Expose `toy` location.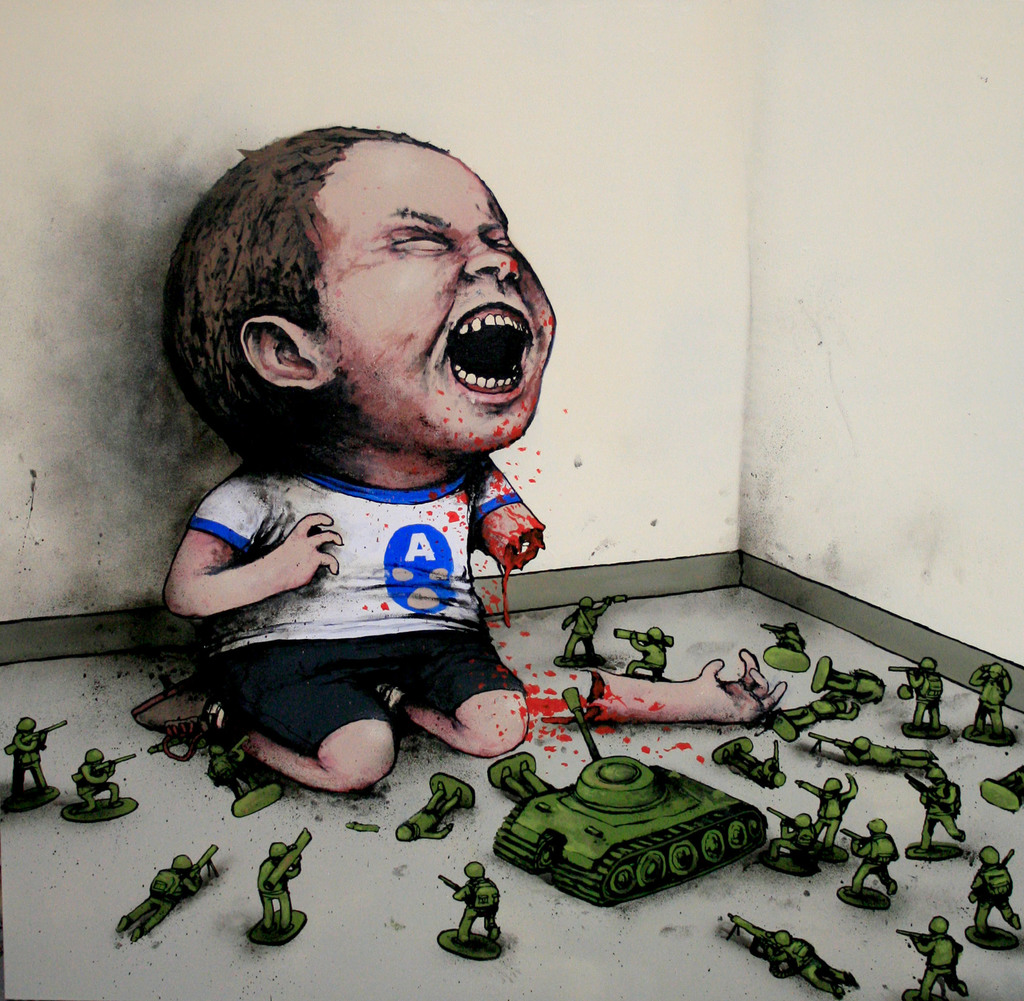
Exposed at select_region(243, 834, 309, 943).
